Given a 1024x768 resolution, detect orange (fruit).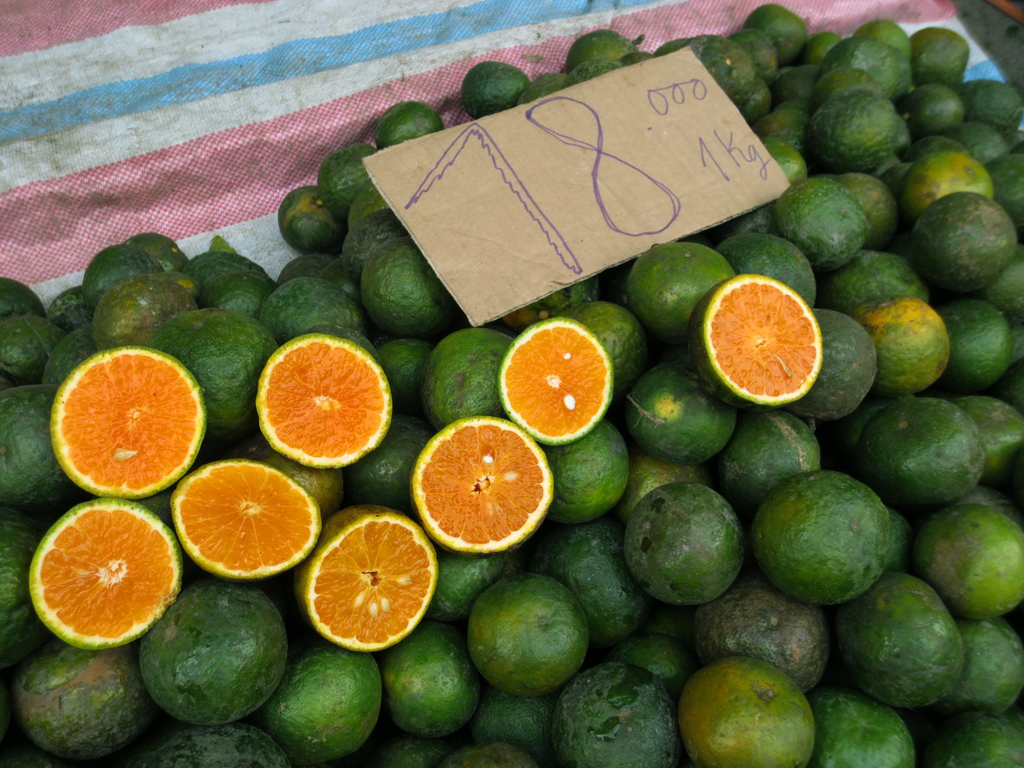
(left=837, top=564, right=945, bottom=707).
